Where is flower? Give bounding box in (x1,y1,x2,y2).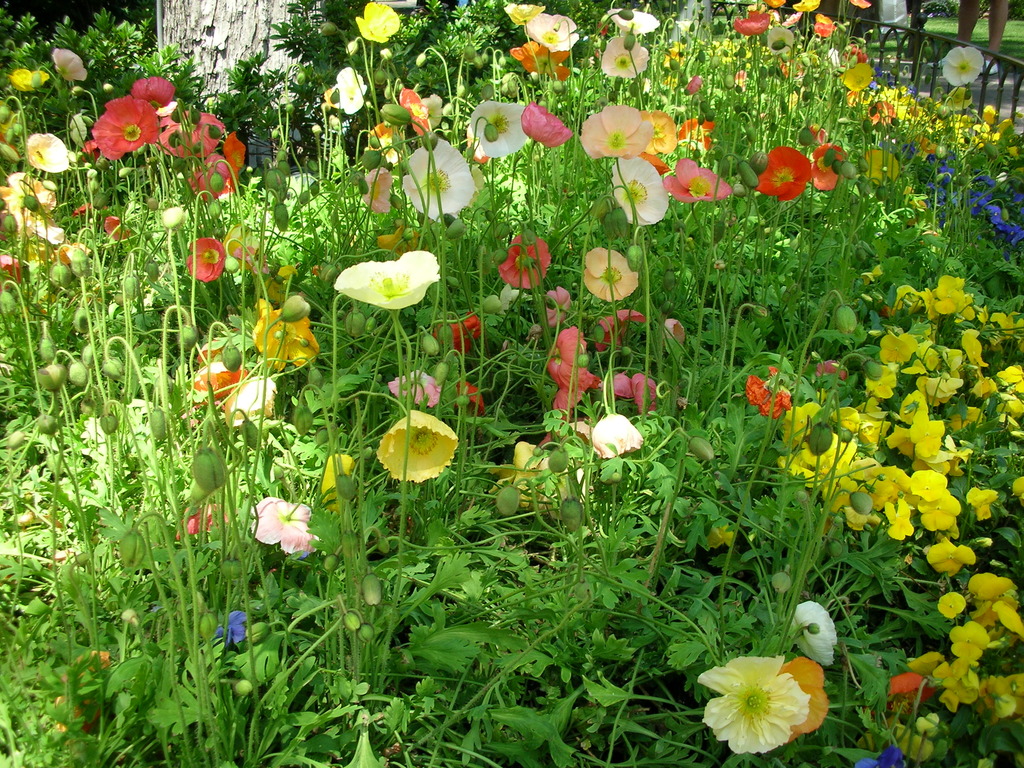
(170,105,227,157).
